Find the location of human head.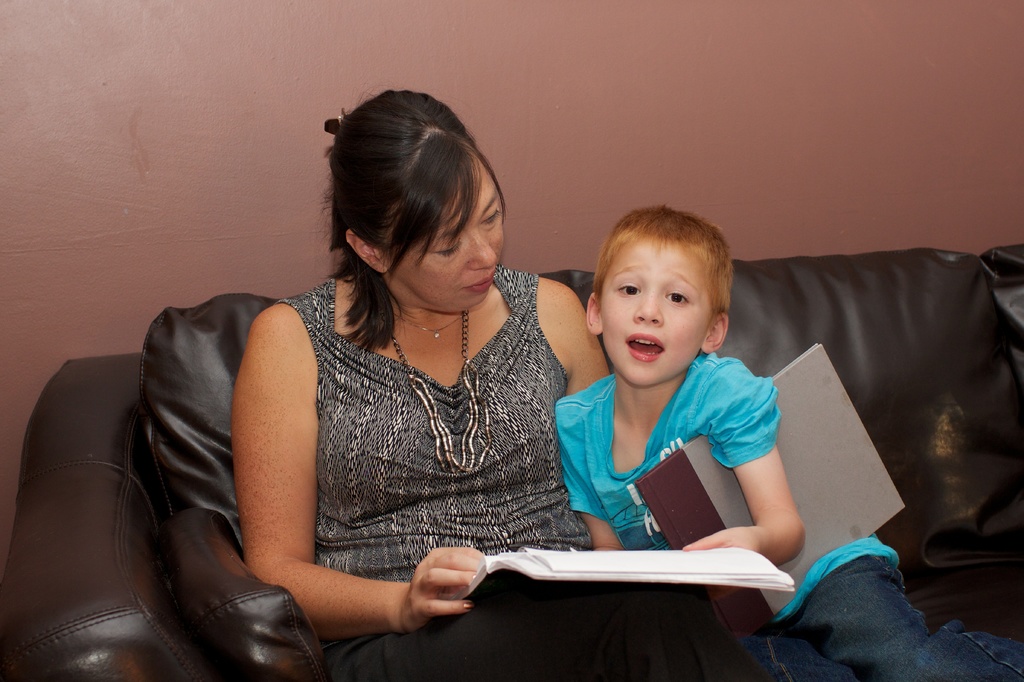
Location: pyautogui.locateOnScreen(588, 204, 728, 388).
